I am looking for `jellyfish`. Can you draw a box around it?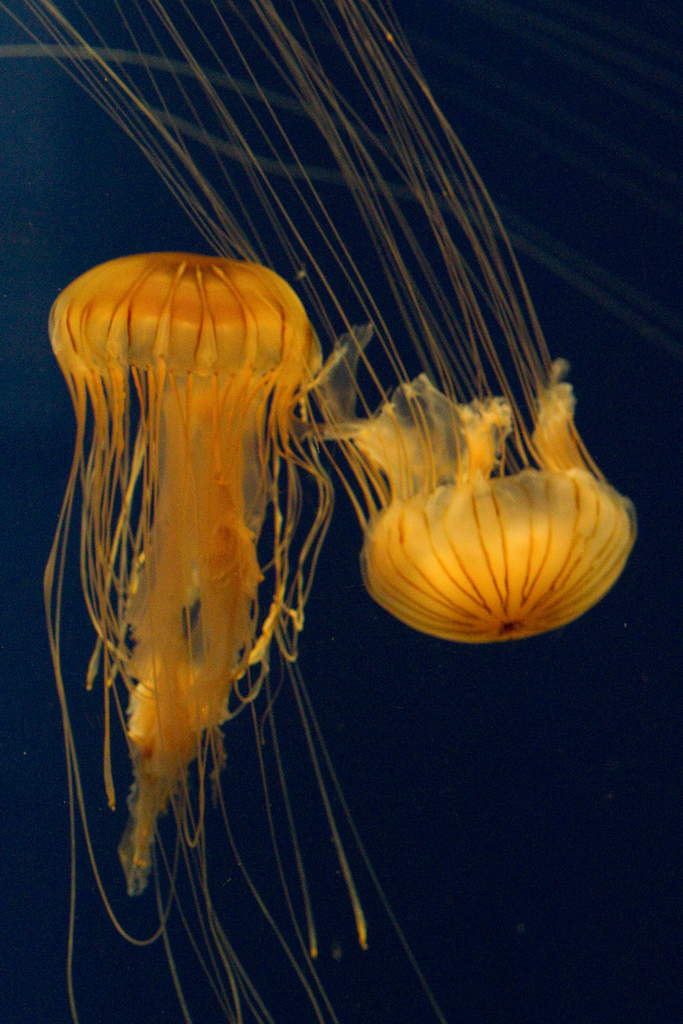
Sure, the bounding box is crop(38, 246, 444, 1023).
